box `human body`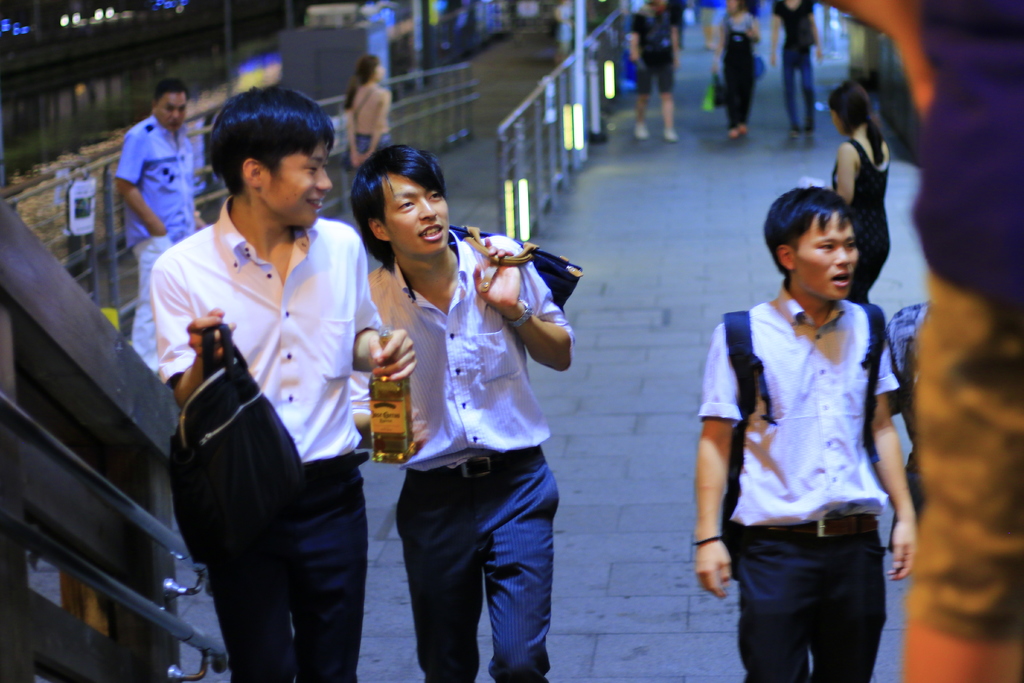
(841,5,1023,679)
